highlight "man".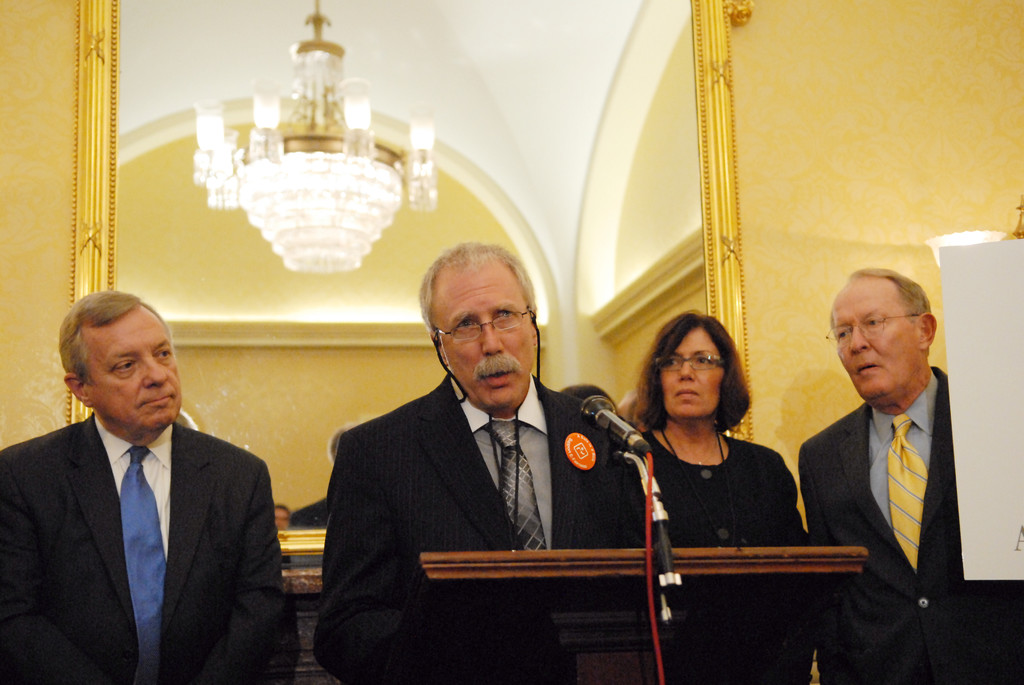
Highlighted region: pyautogui.locateOnScreen(0, 286, 292, 677).
